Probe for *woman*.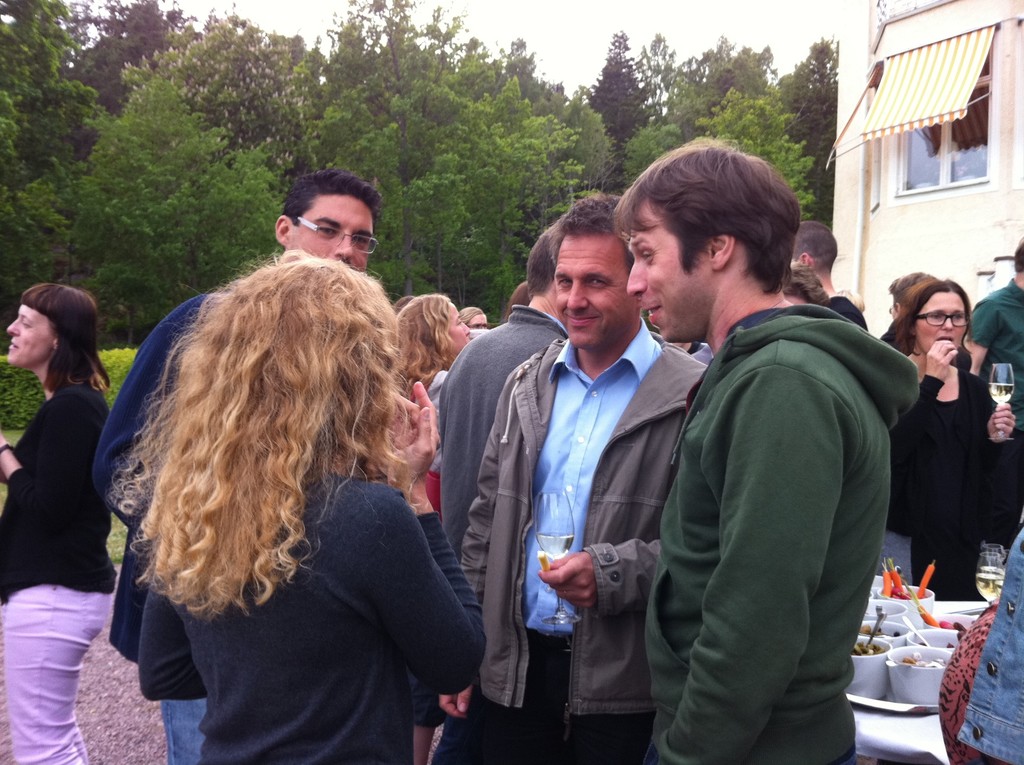
Probe result: x1=393 y1=291 x2=476 y2=764.
